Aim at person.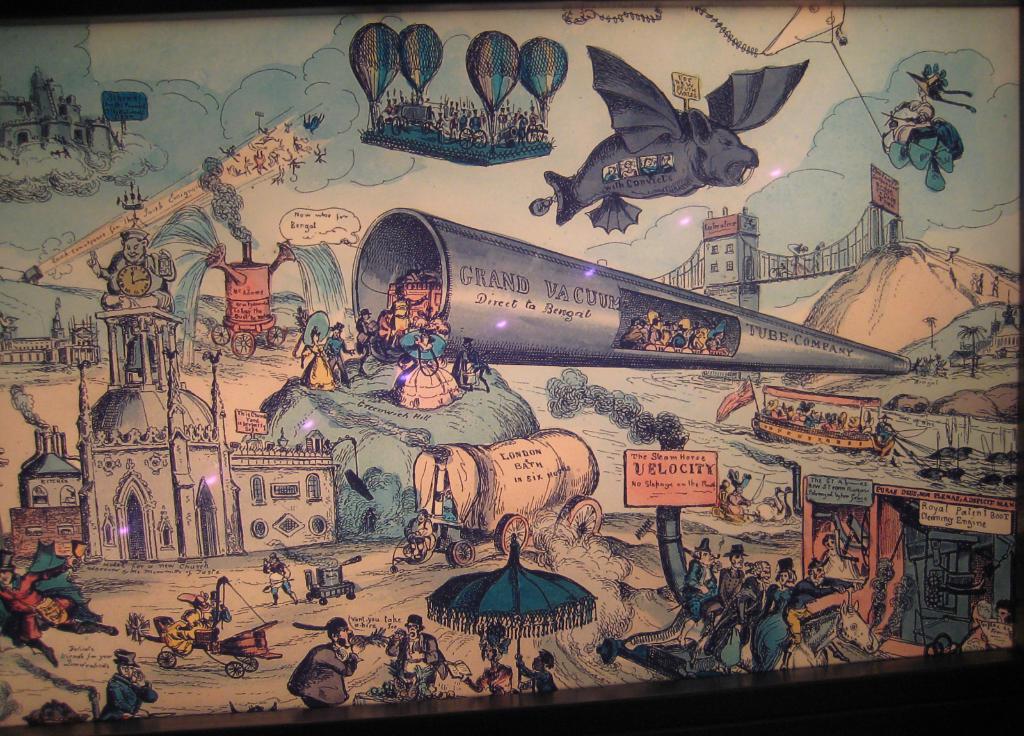
Aimed at 287, 635, 358, 721.
